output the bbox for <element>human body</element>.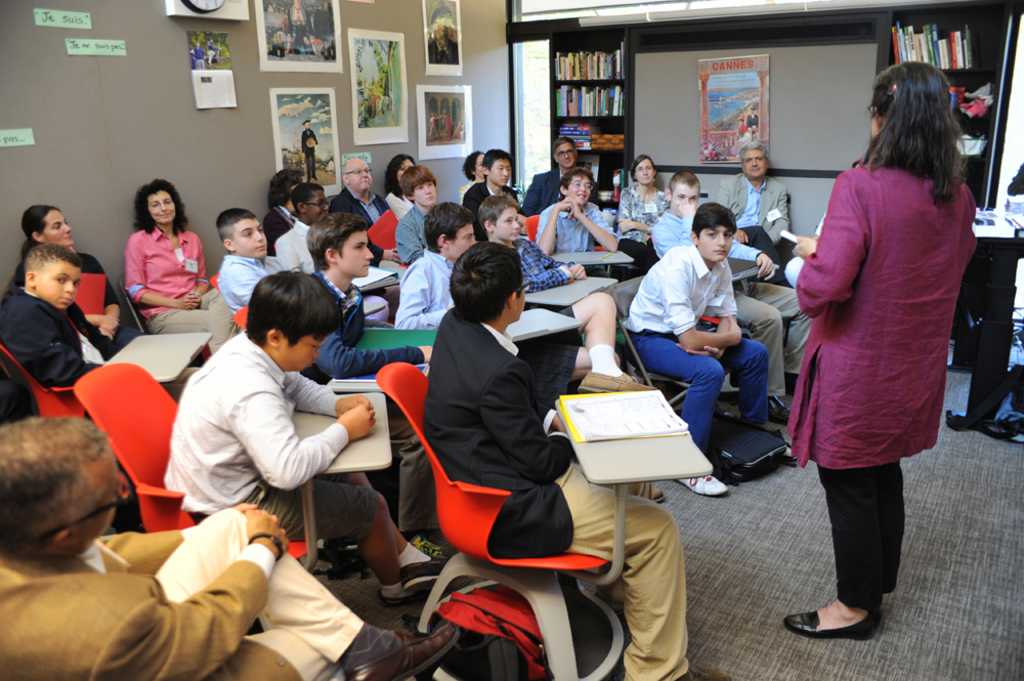
<region>0, 289, 99, 387</region>.
